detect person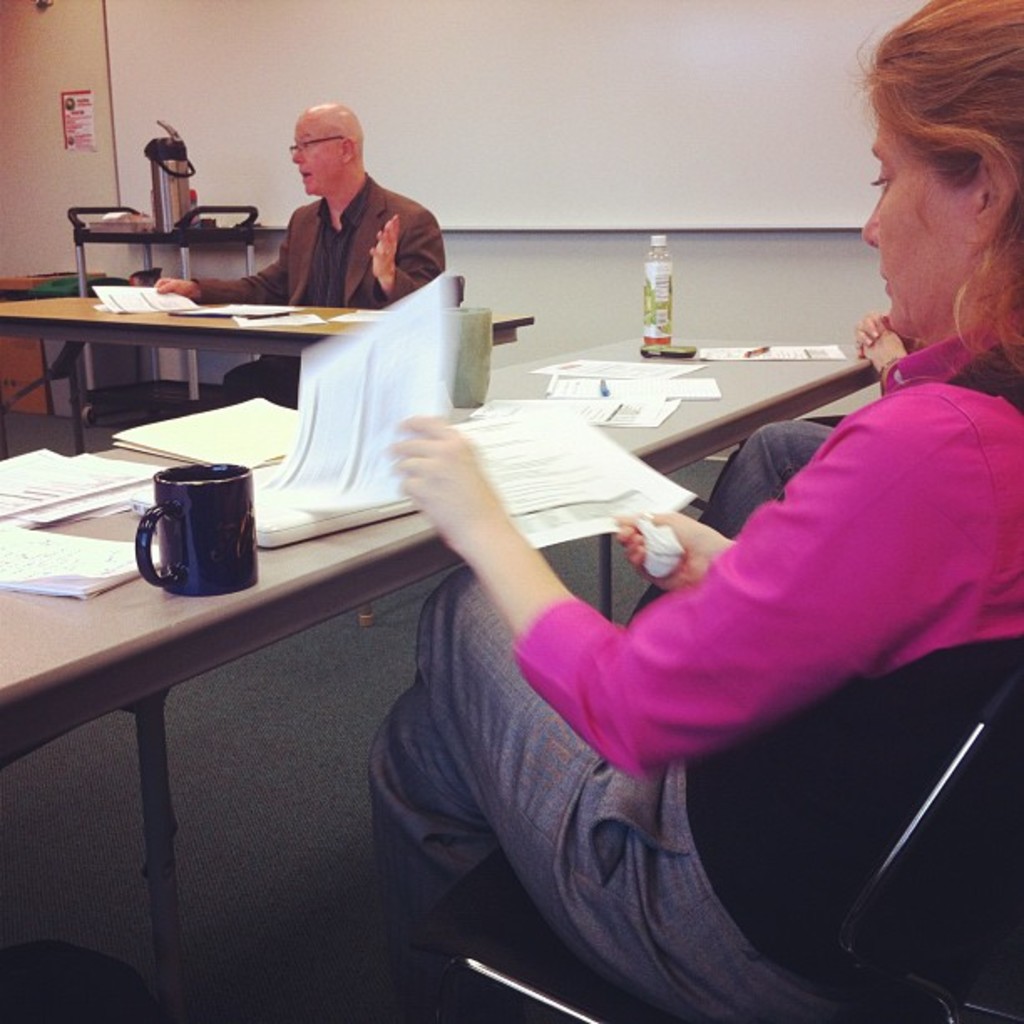
(left=376, top=0, right=1016, bottom=1022)
